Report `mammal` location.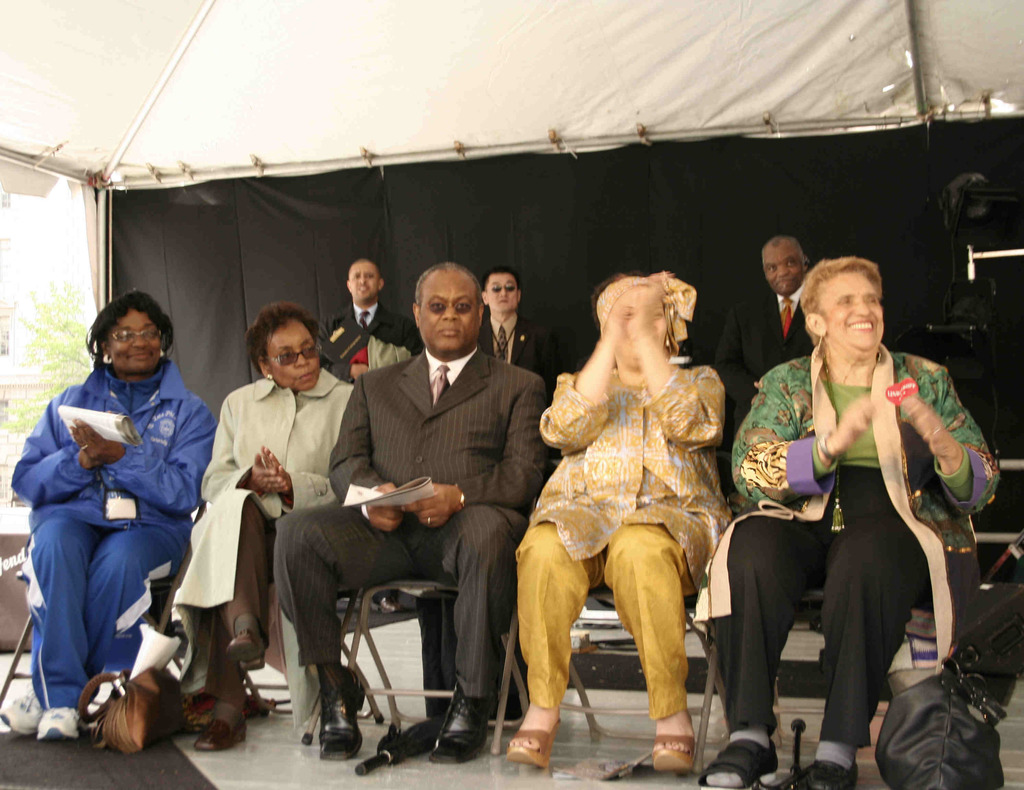
Report: rect(10, 282, 222, 712).
